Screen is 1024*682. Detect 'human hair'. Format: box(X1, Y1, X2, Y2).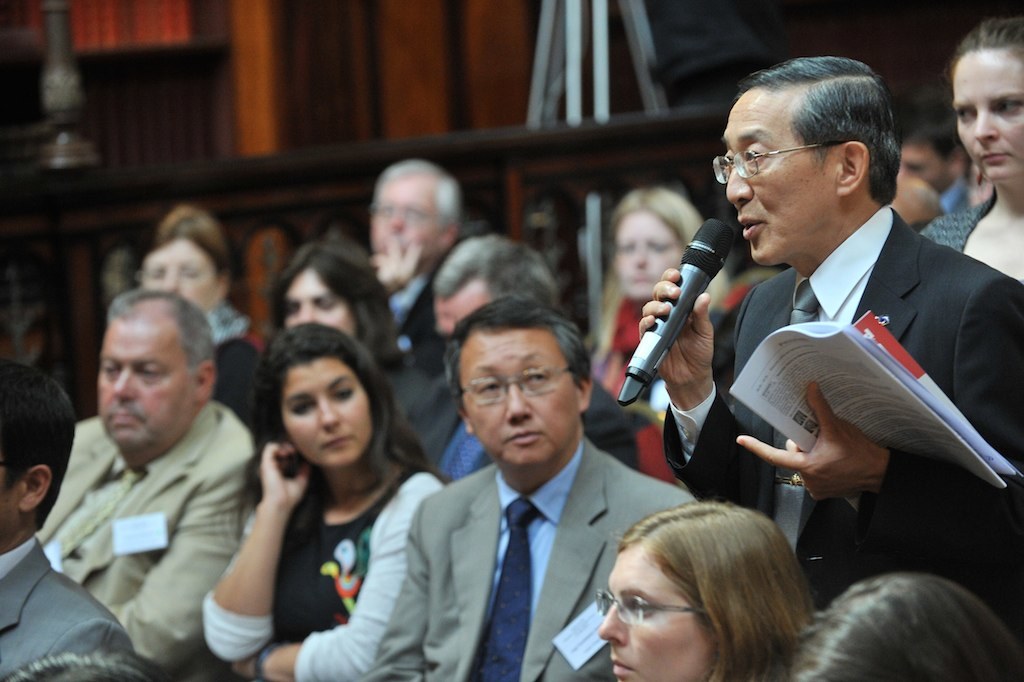
box(435, 293, 610, 403).
